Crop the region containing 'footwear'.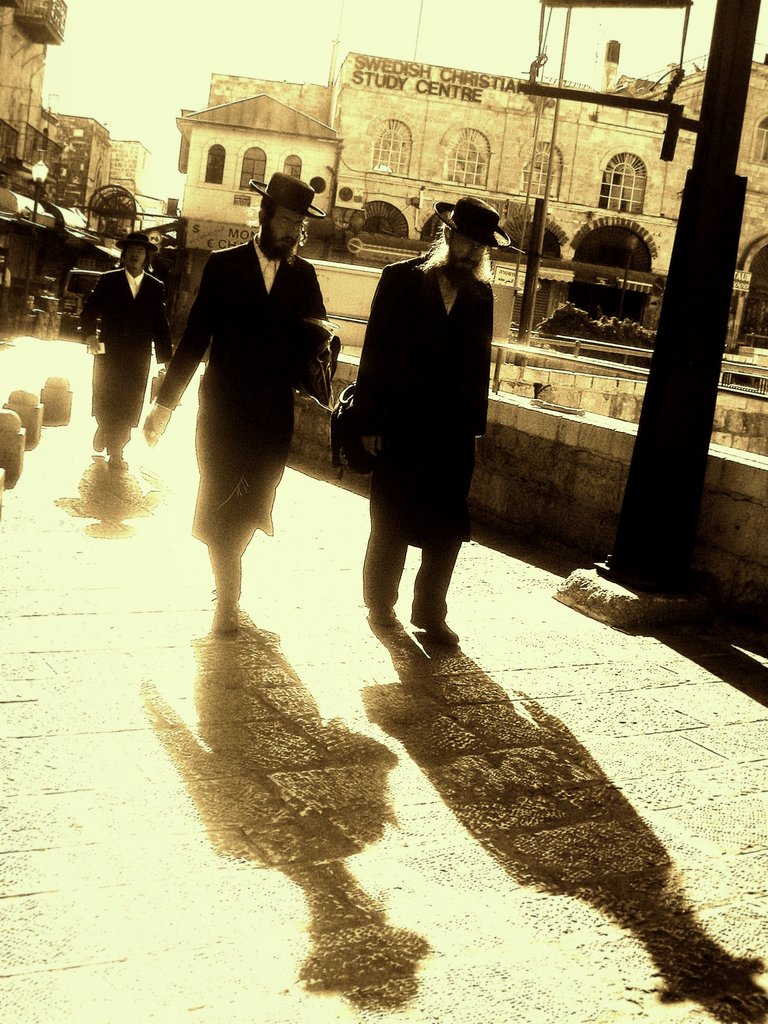
Crop region: bbox(105, 442, 133, 477).
